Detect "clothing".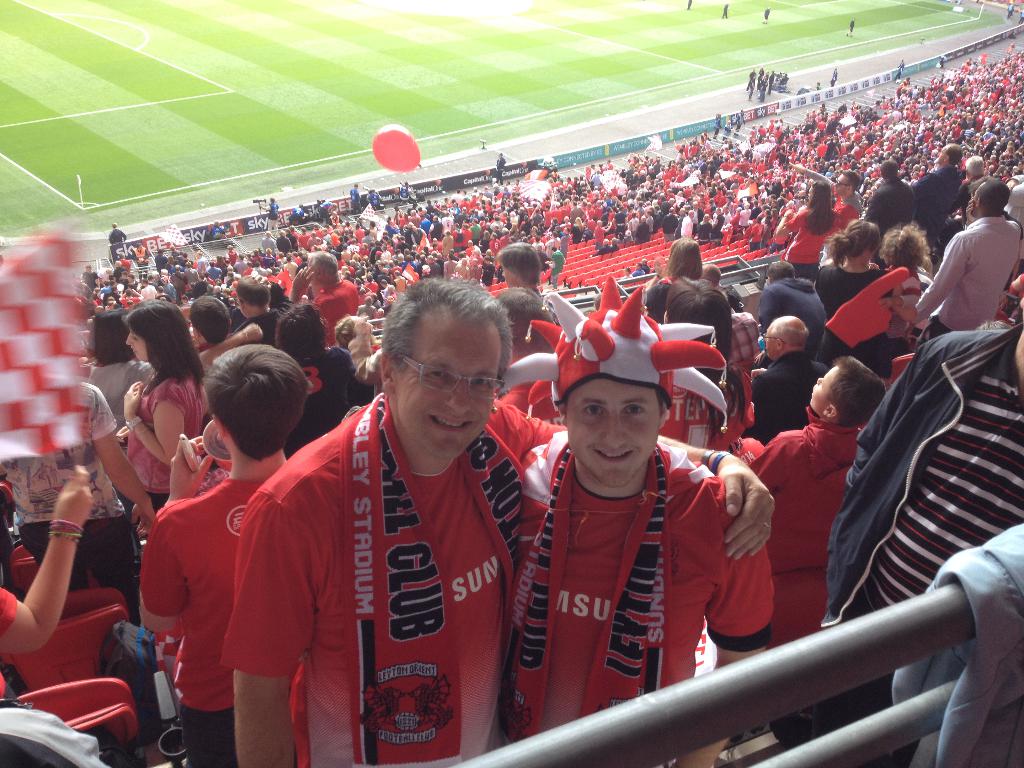
Detected at {"left": 783, "top": 321, "right": 1023, "bottom": 767}.
